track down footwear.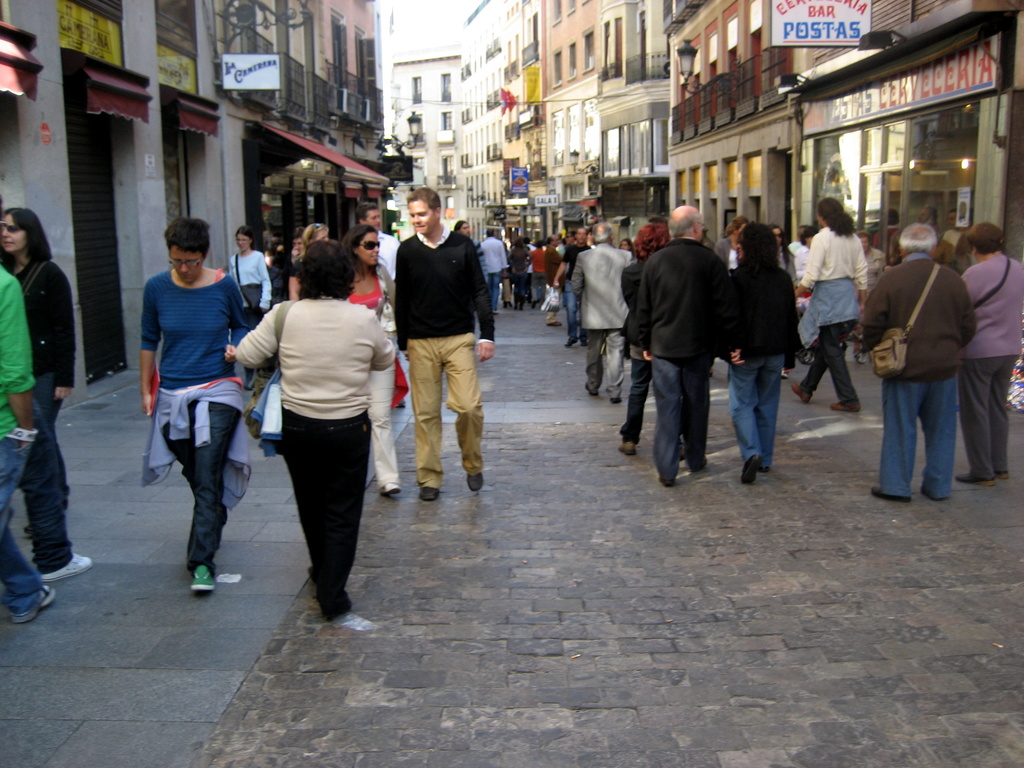
Tracked to bbox(583, 382, 600, 397).
